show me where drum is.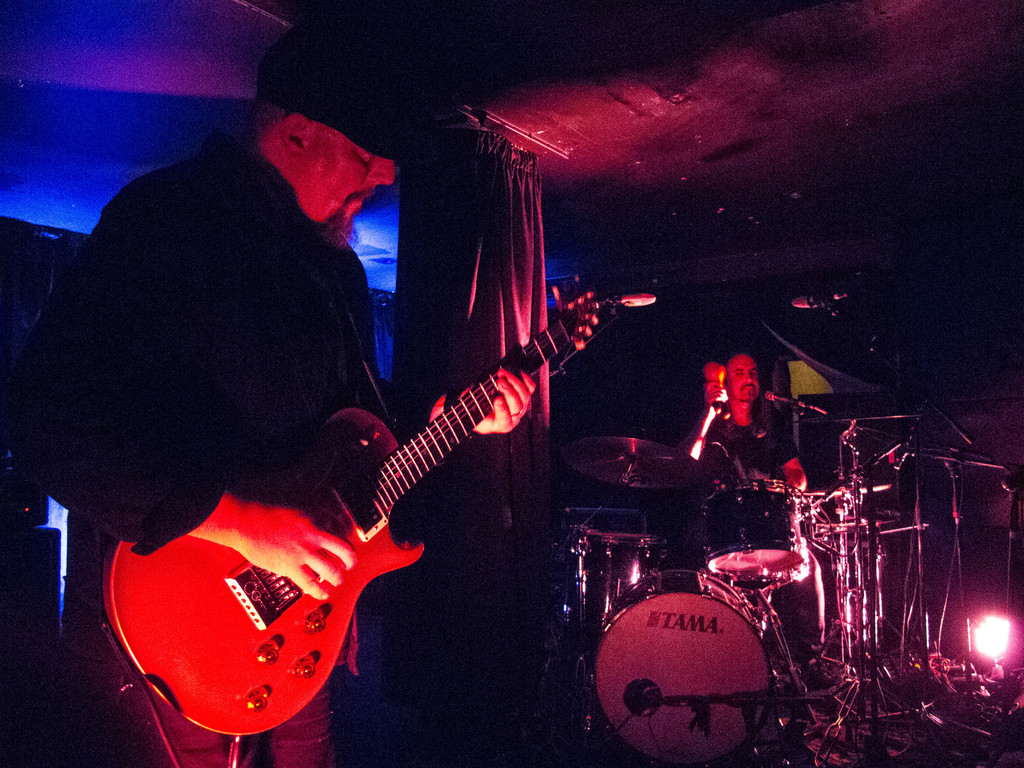
drum is at <region>591, 569, 778, 767</region>.
